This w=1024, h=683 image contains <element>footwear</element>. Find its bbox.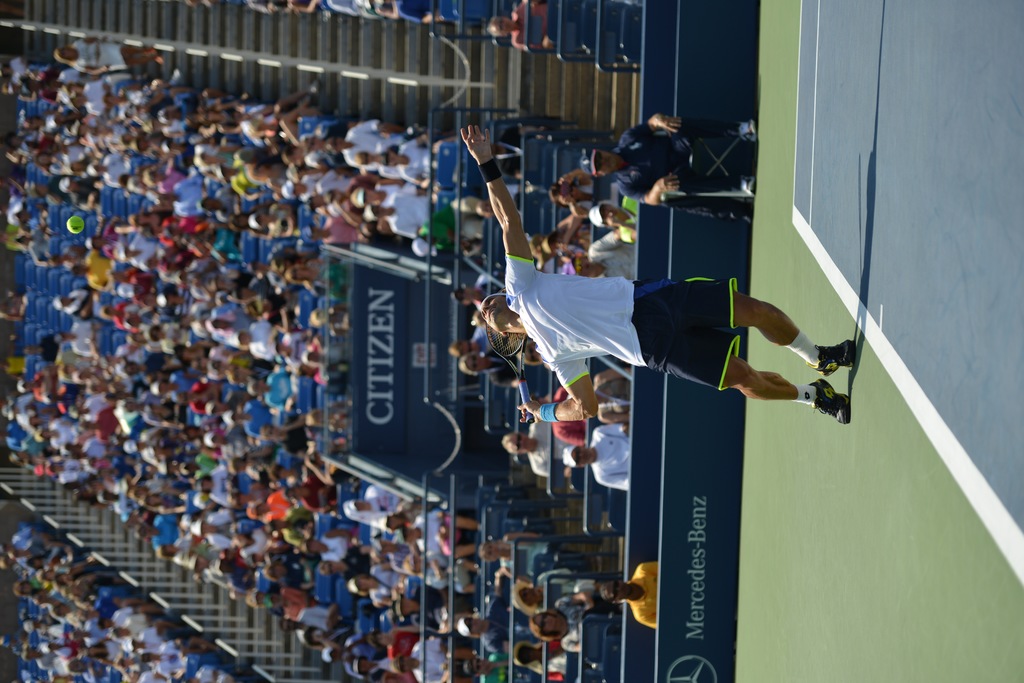
bbox=[740, 176, 756, 197].
